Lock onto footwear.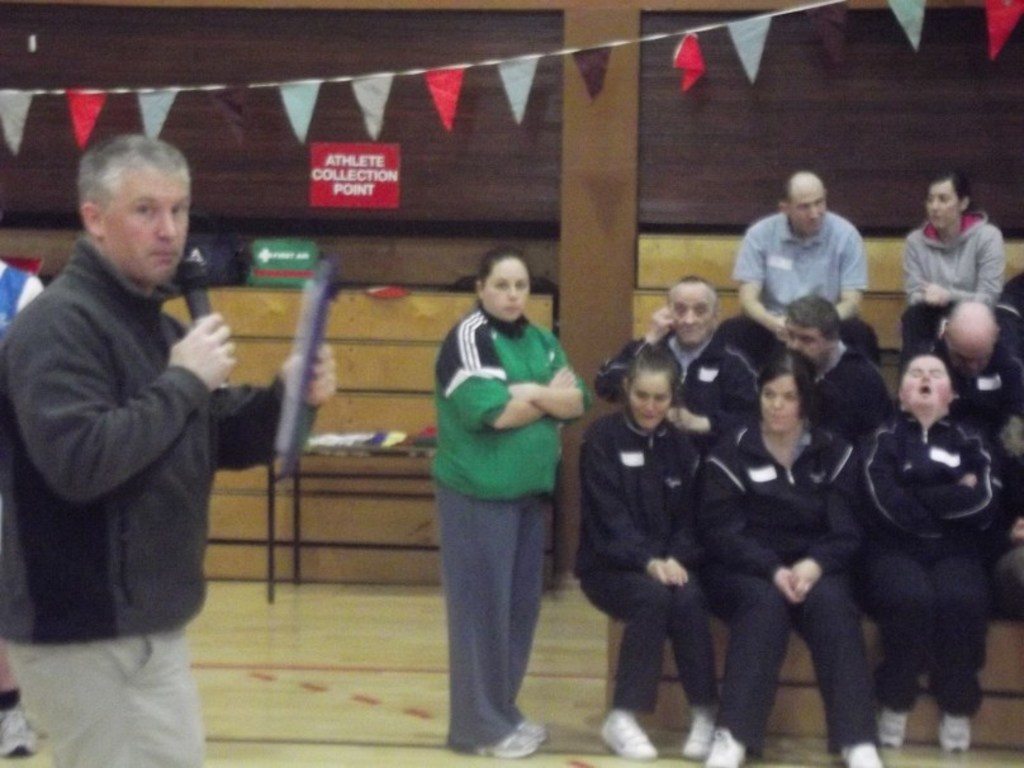
Locked: {"left": 711, "top": 722, "right": 744, "bottom": 765}.
